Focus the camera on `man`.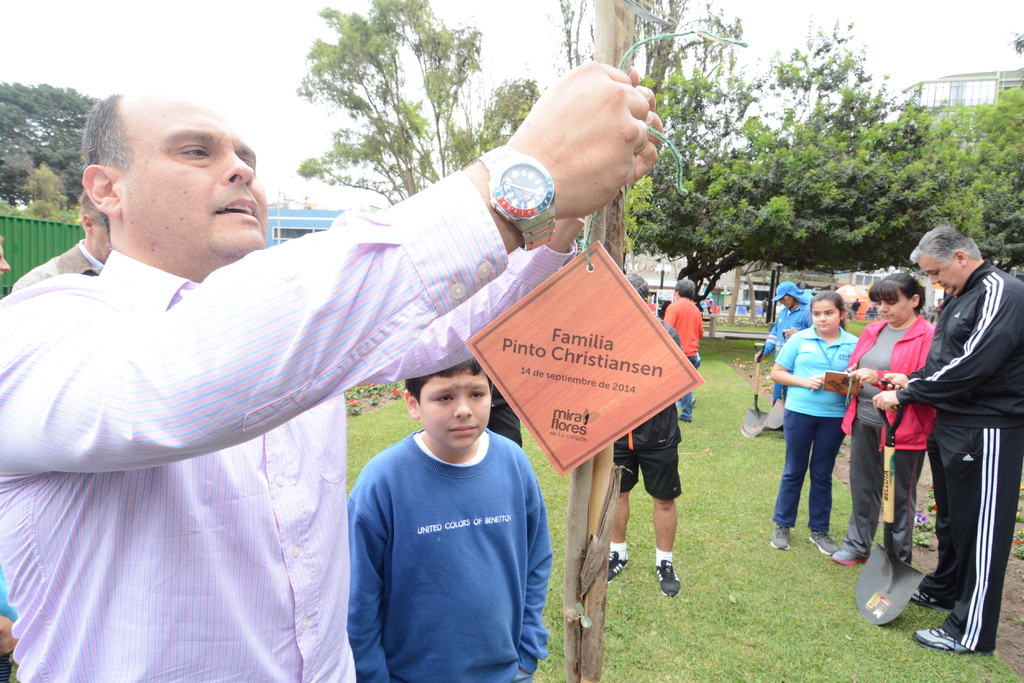
Focus region: [x1=0, y1=235, x2=8, y2=280].
